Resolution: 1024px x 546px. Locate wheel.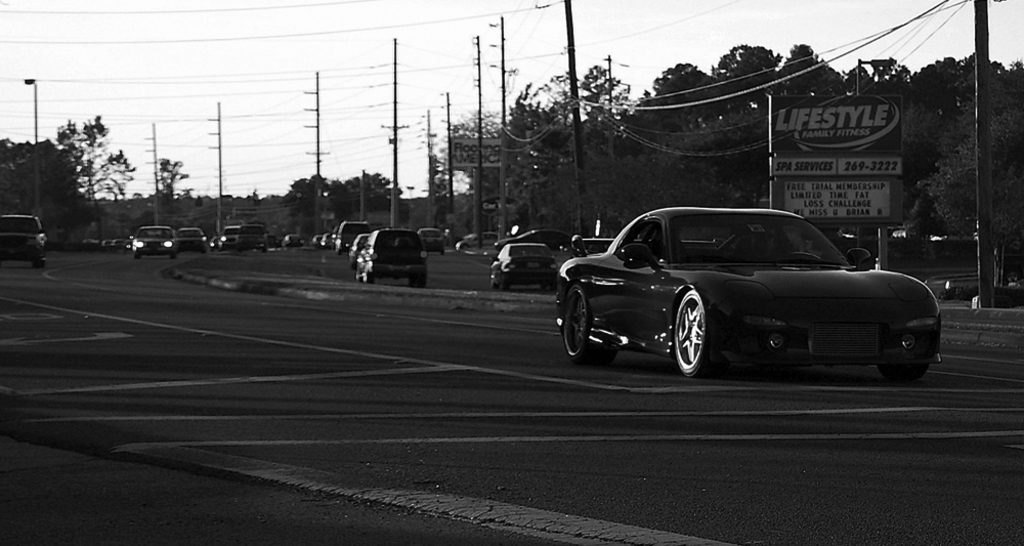
pyautogui.locateOnScreen(560, 289, 624, 367).
